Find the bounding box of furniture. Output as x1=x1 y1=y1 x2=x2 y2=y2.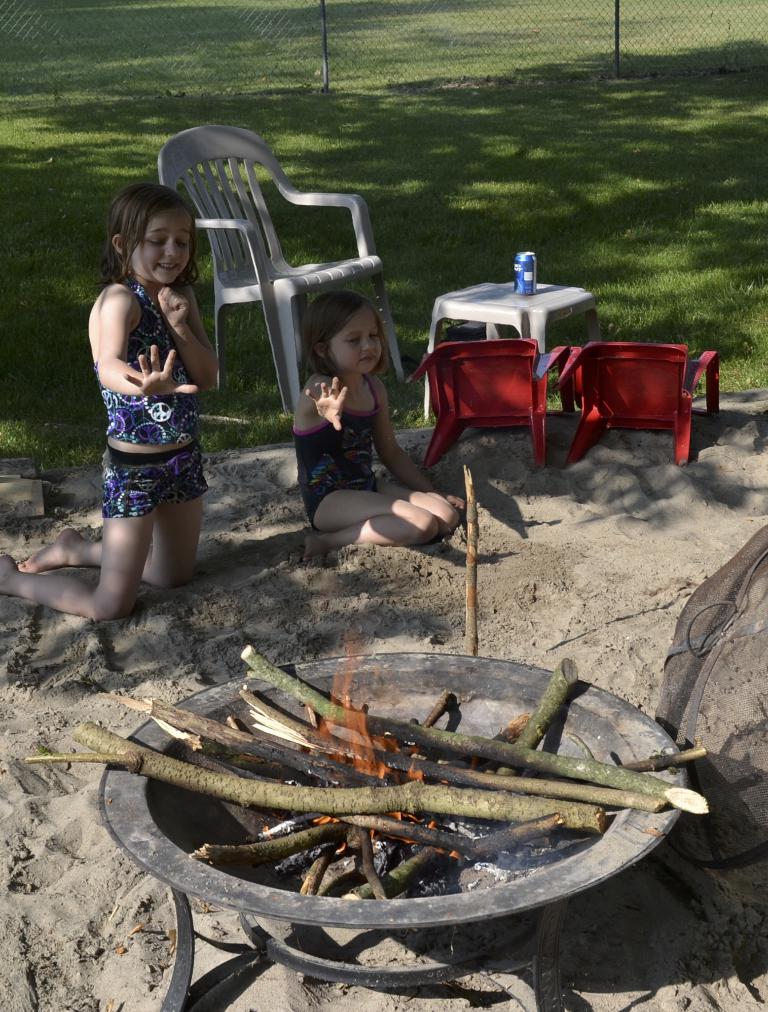
x1=156 y1=121 x2=409 y2=415.
